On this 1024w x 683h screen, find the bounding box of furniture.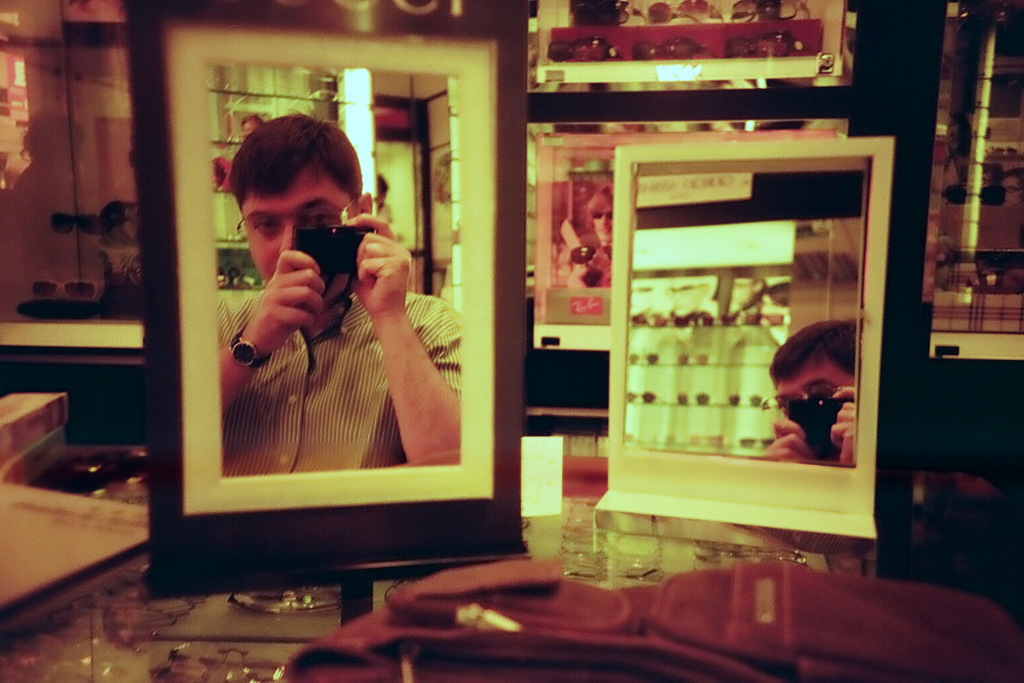
Bounding box: bbox(0, 470, 1011, 682).
